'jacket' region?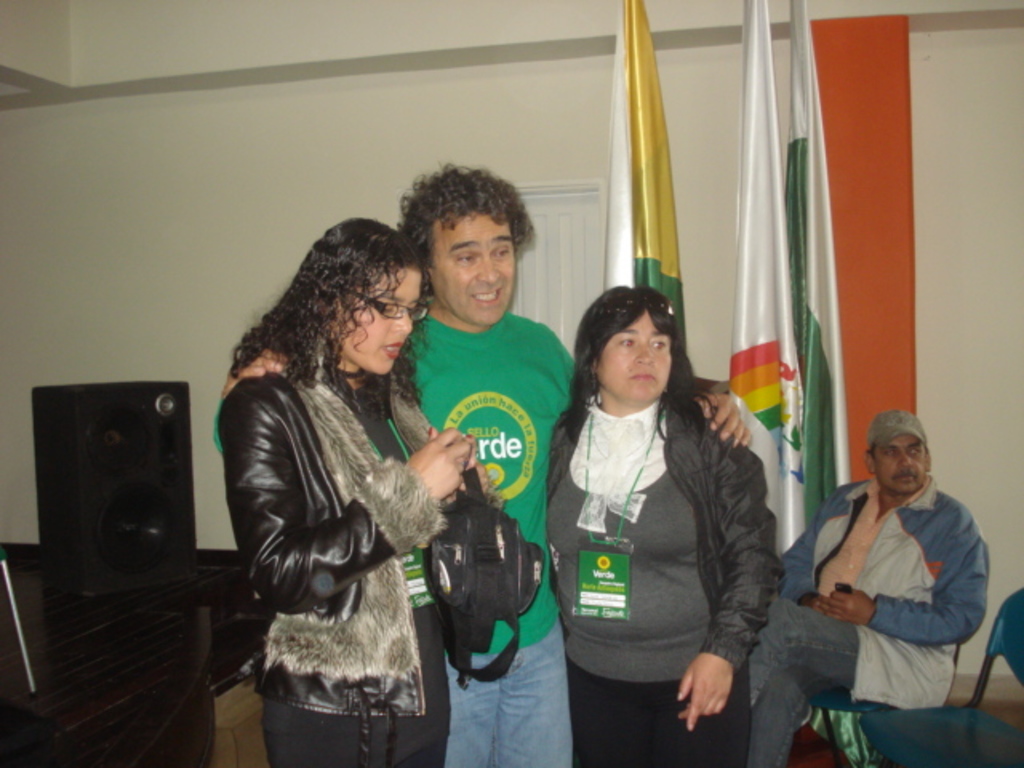
<region>198, 290, 483, 714</region>
